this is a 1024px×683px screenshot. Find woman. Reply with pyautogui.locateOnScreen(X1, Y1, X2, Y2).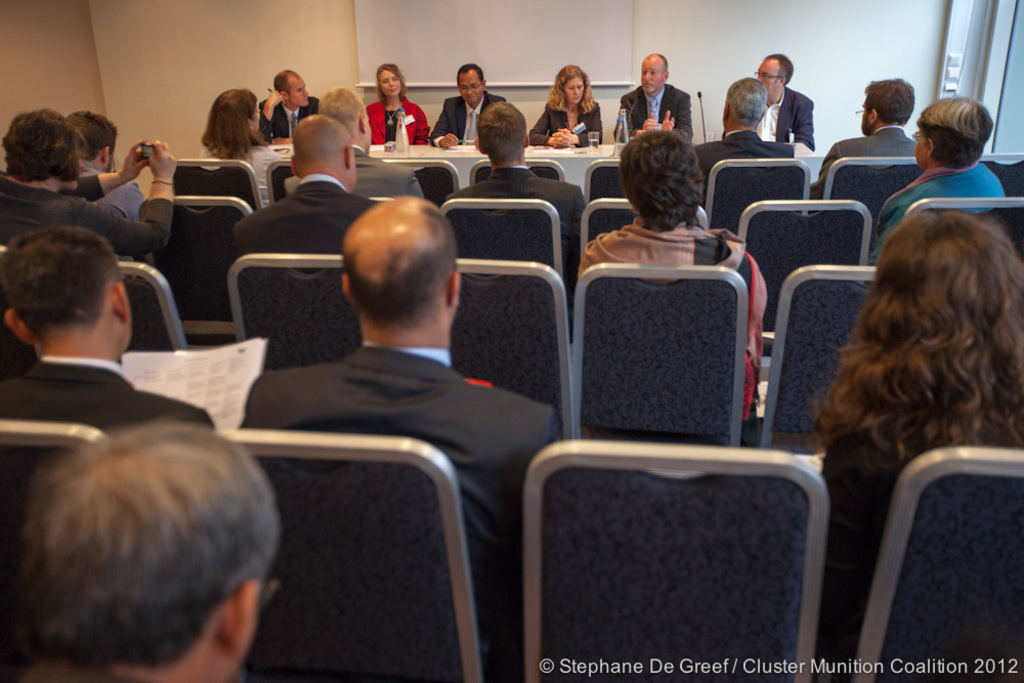
pyautogui.locateOnScreen(366, 63, 430, 145).
